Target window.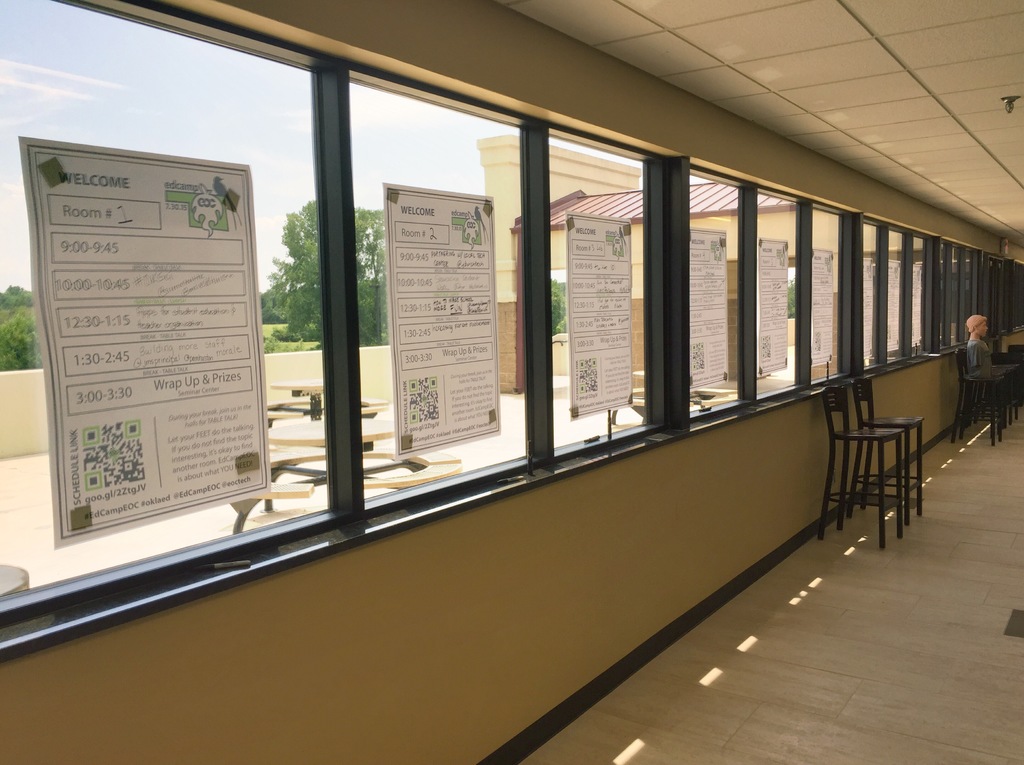
Target region: x1=906, y1=232, x2=932, y2=355.
